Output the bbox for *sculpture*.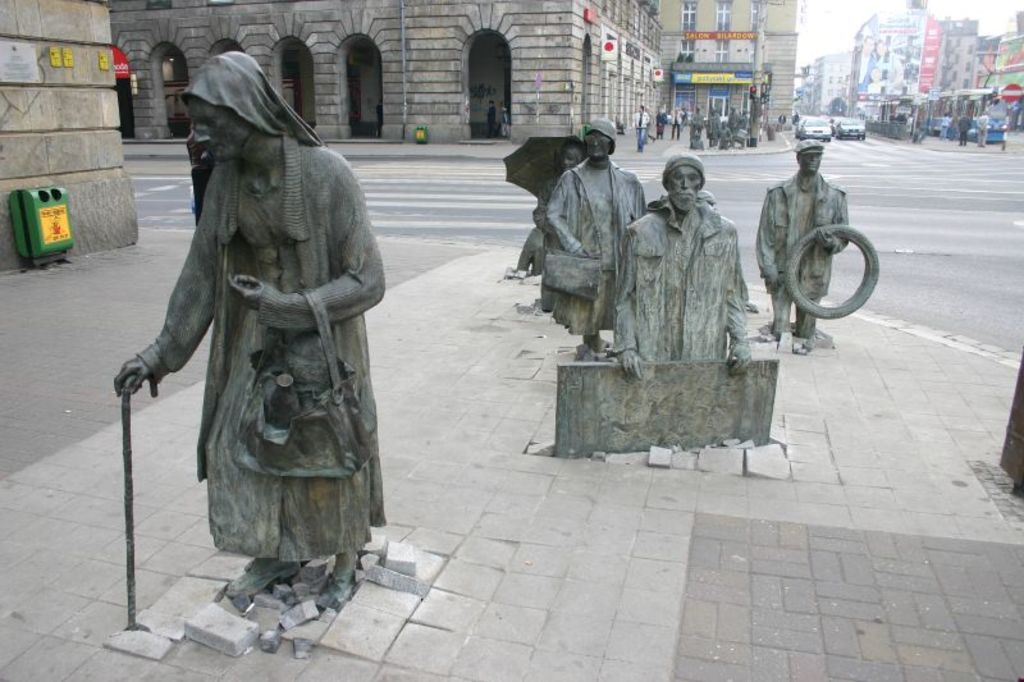
BBox(705, 102, 723, 143).
